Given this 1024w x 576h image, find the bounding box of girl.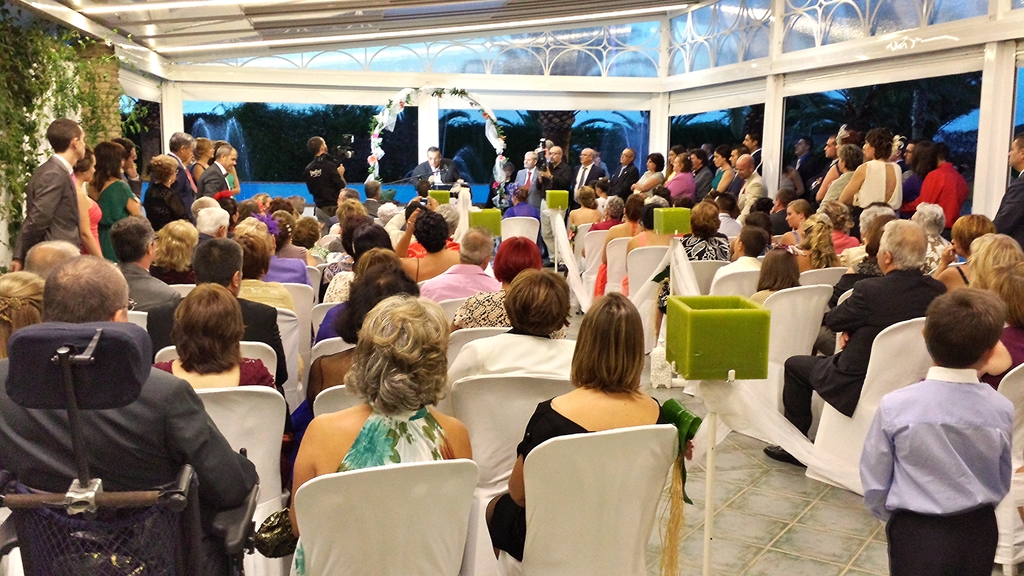
751 248 802 308.
